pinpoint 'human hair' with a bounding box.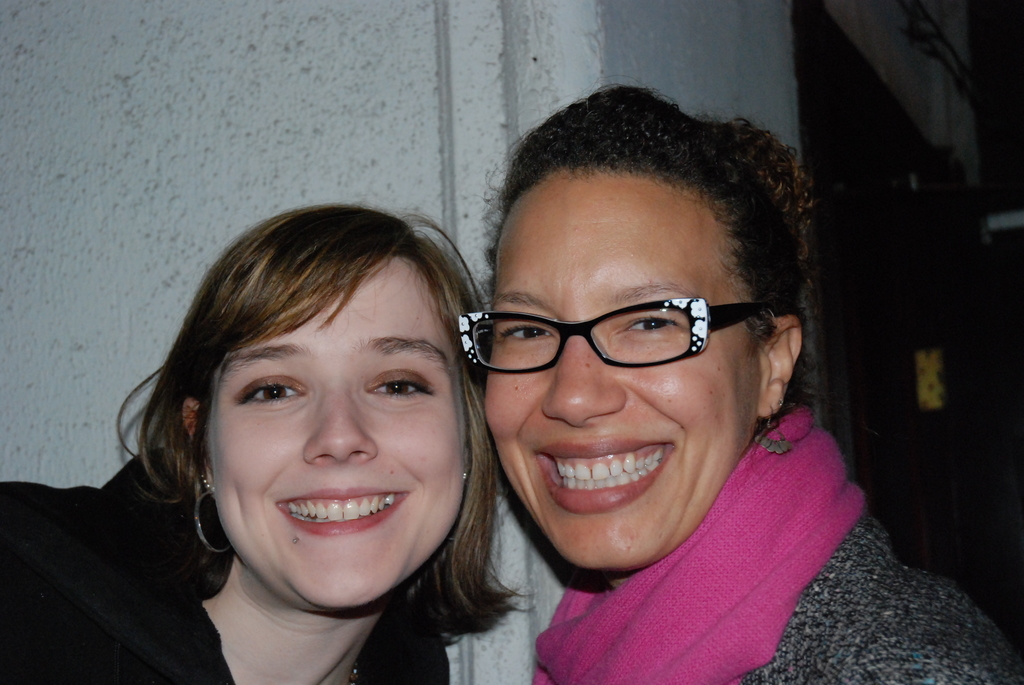
box(120, 219, 511, 603).
